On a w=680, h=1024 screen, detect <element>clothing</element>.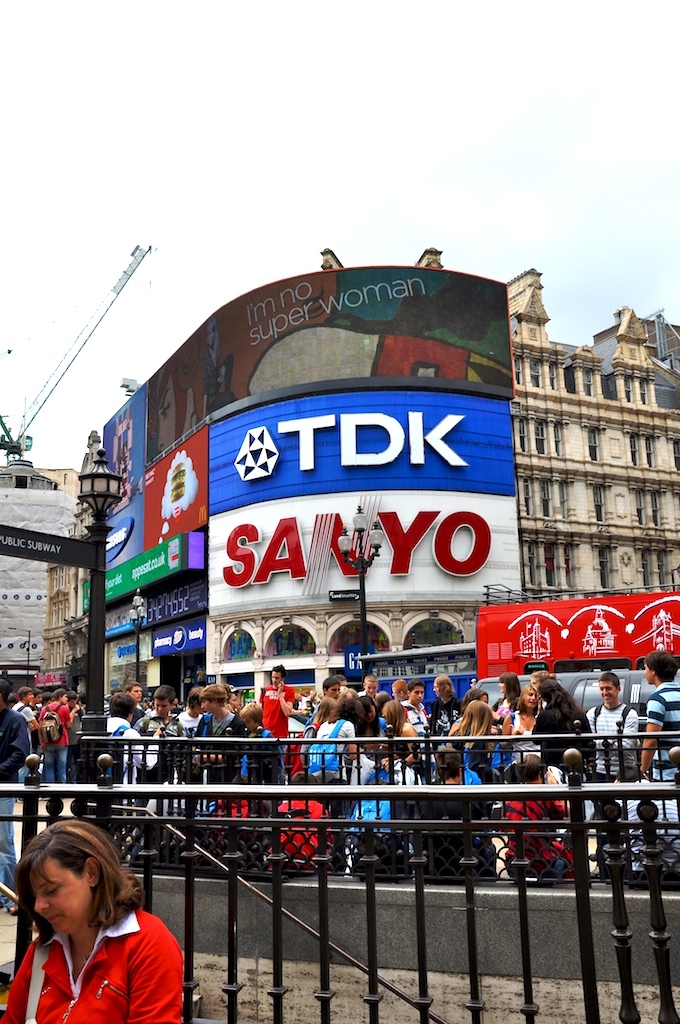
<box>0,708,33,905</box>.
